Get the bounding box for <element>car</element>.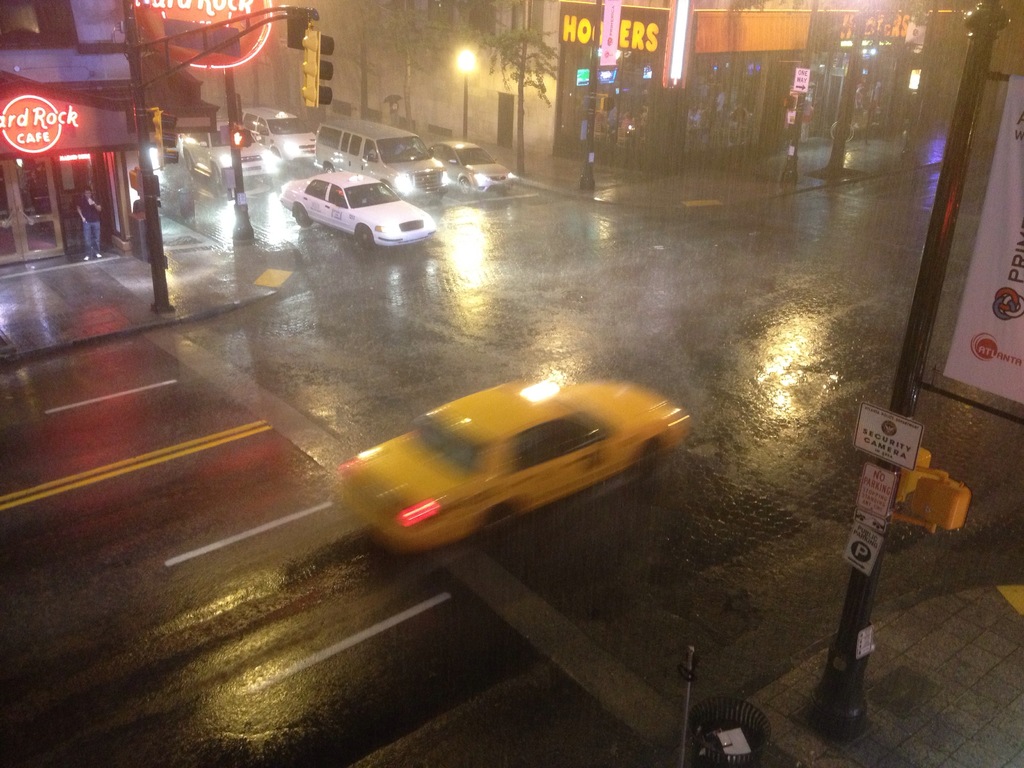
bbox=[177, 120, 279, 185].
